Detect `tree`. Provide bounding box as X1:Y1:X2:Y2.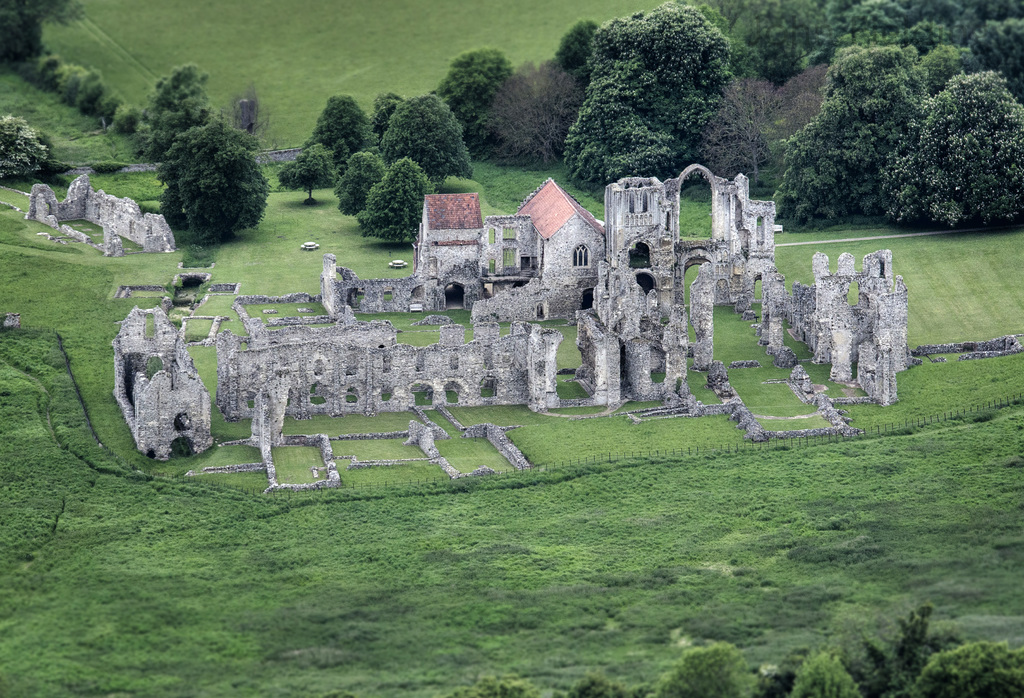
276:142:342:205.
